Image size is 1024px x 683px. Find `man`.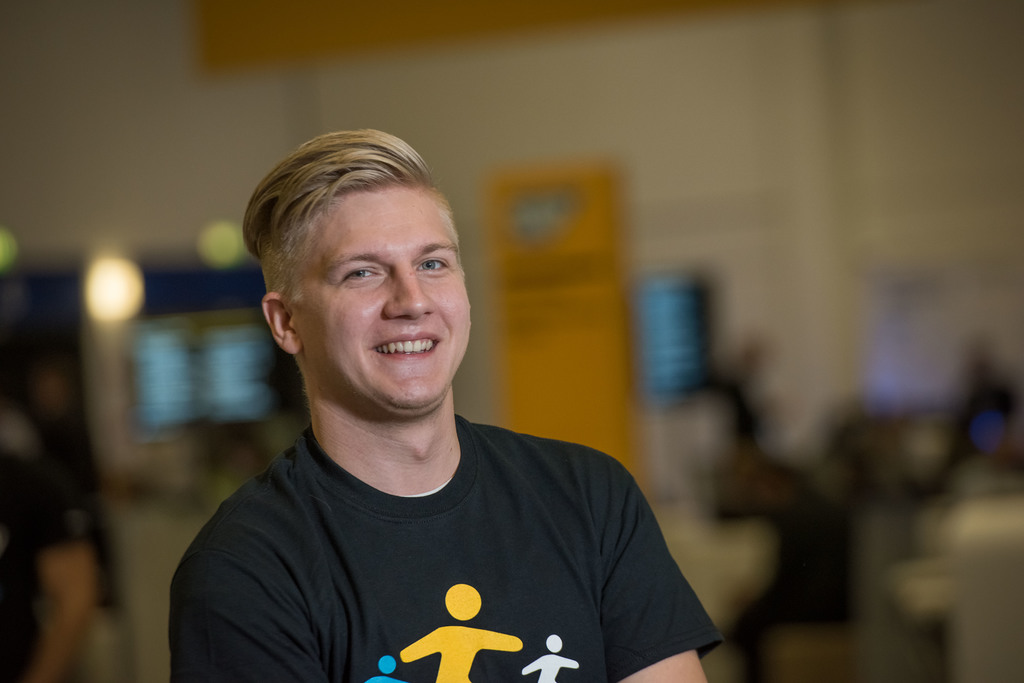
bbox(137, 134, 735, 673).
